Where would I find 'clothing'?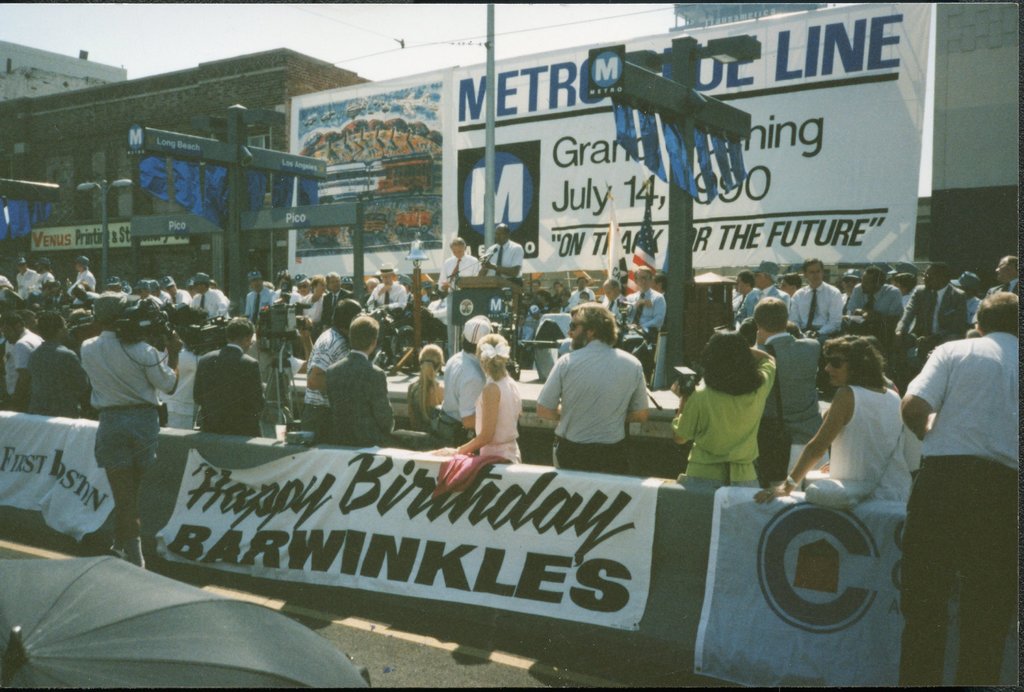
At box=[896, 283, 968, 382].
